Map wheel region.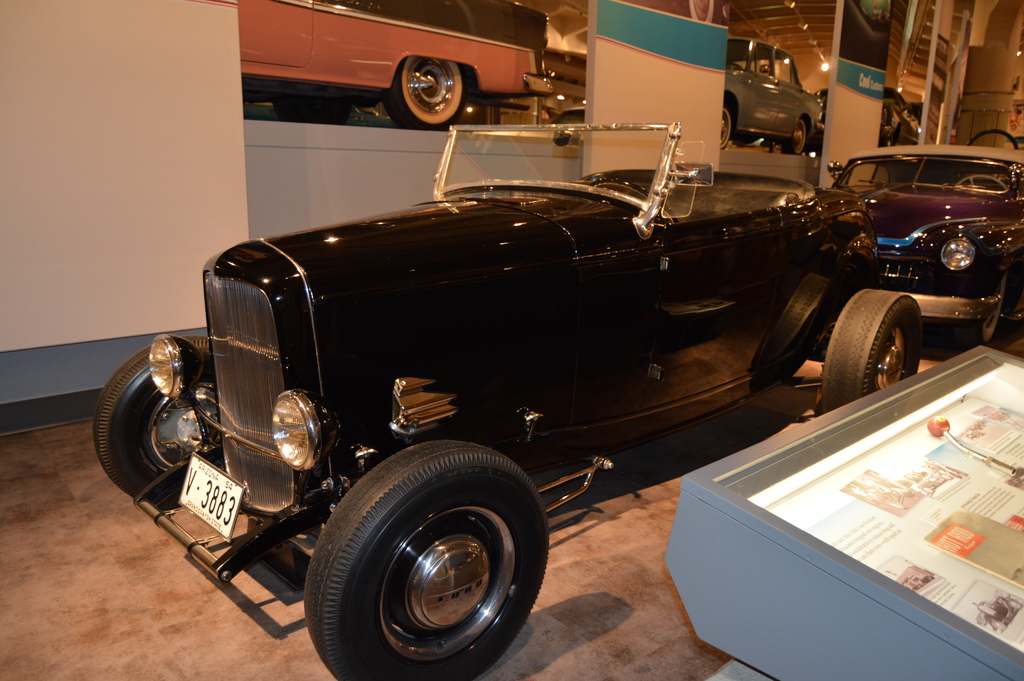
Mapped to bbox(956, 173, 1002, 190).
